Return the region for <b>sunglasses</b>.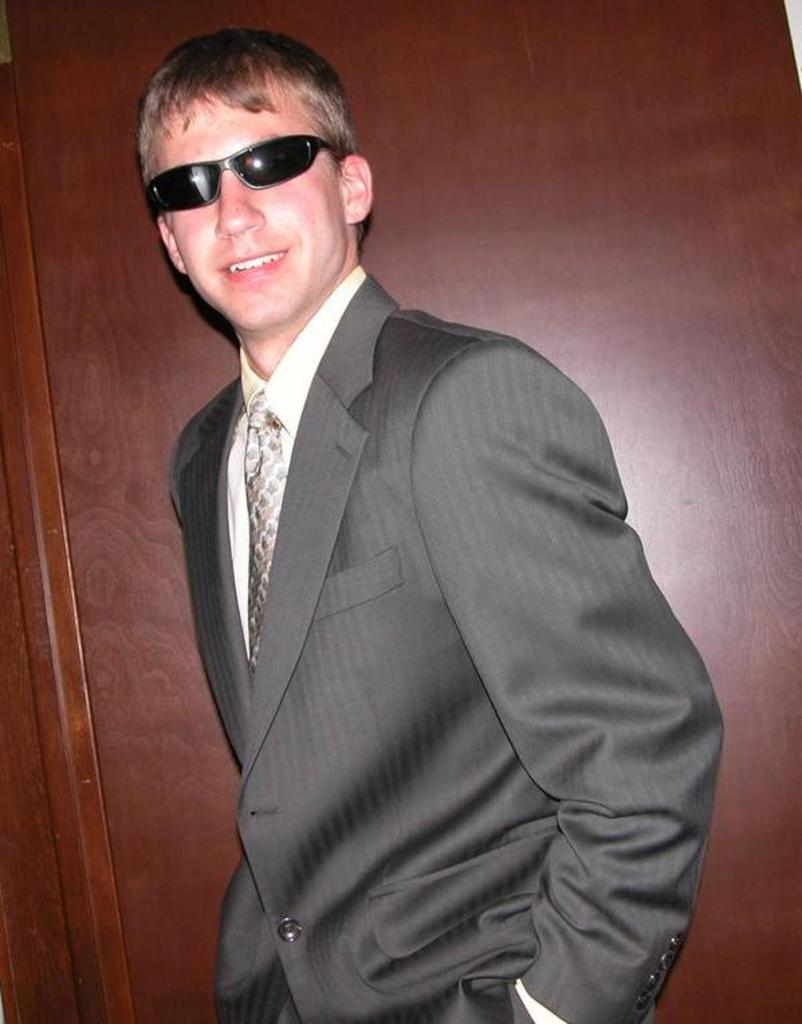
<region>149, 133, 345, 216</region>.
